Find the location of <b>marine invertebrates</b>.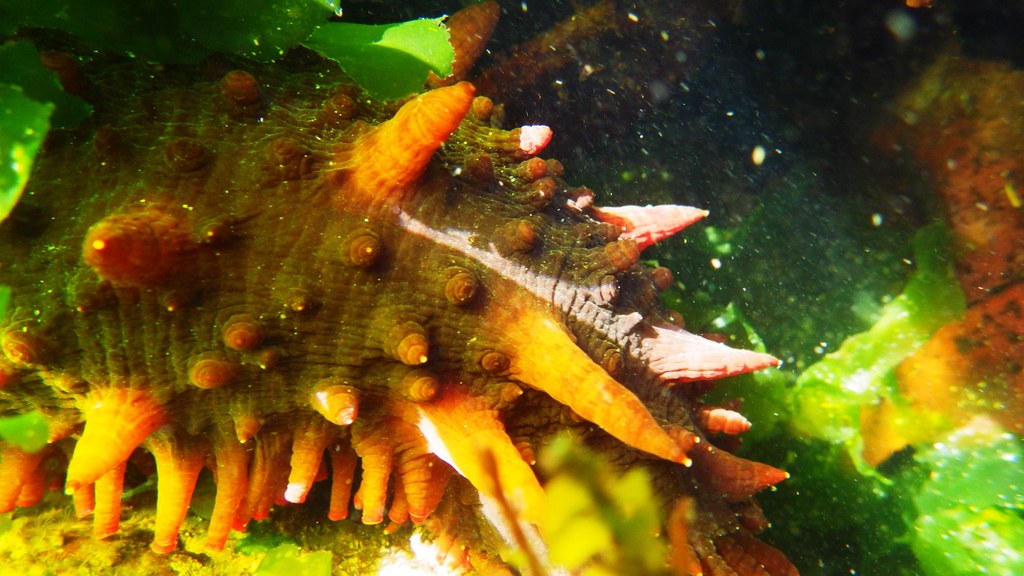
Location: l=13, t=24, r=814, b=575.
